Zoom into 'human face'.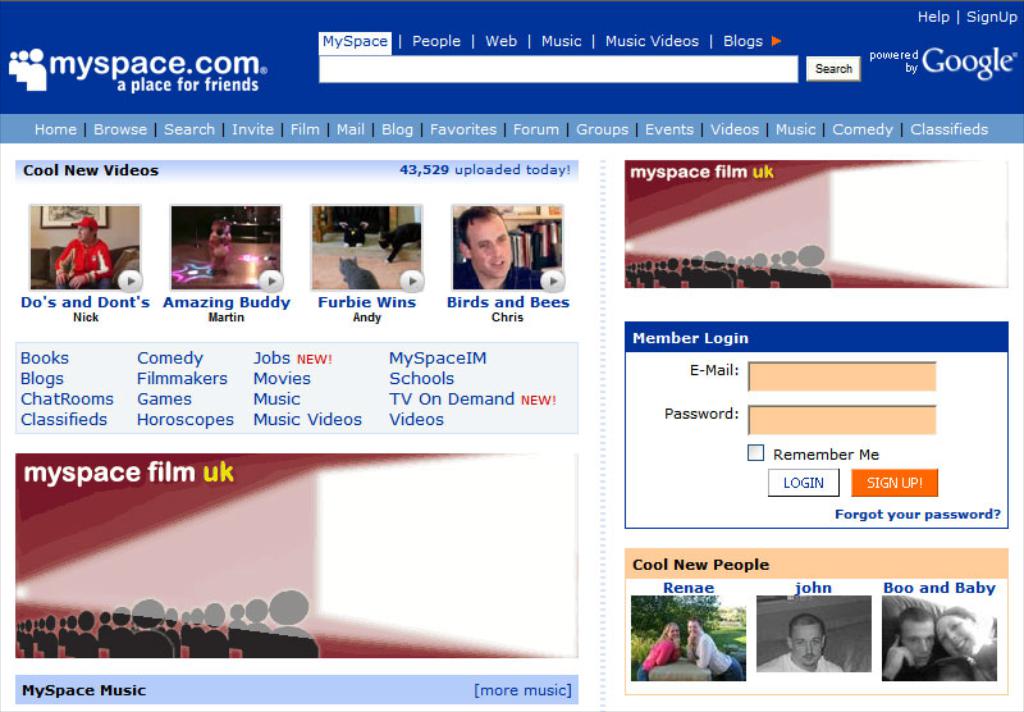
Zoom target: detection(900, 621, 936, 670).
